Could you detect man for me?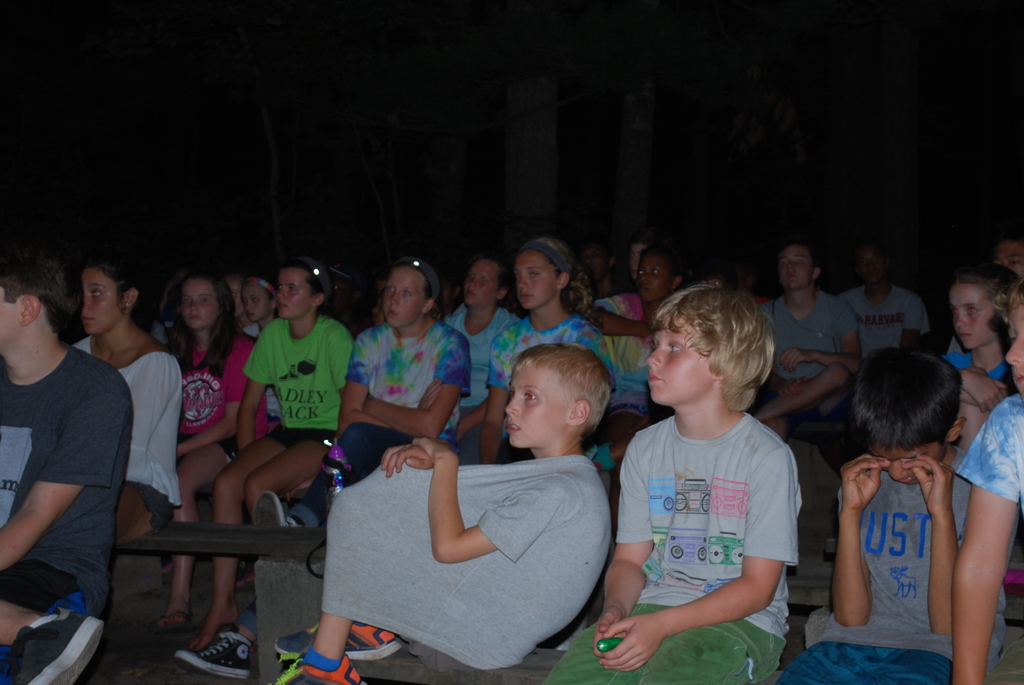
Detection result: (left=758, top=240, right=868, bottom=453).
